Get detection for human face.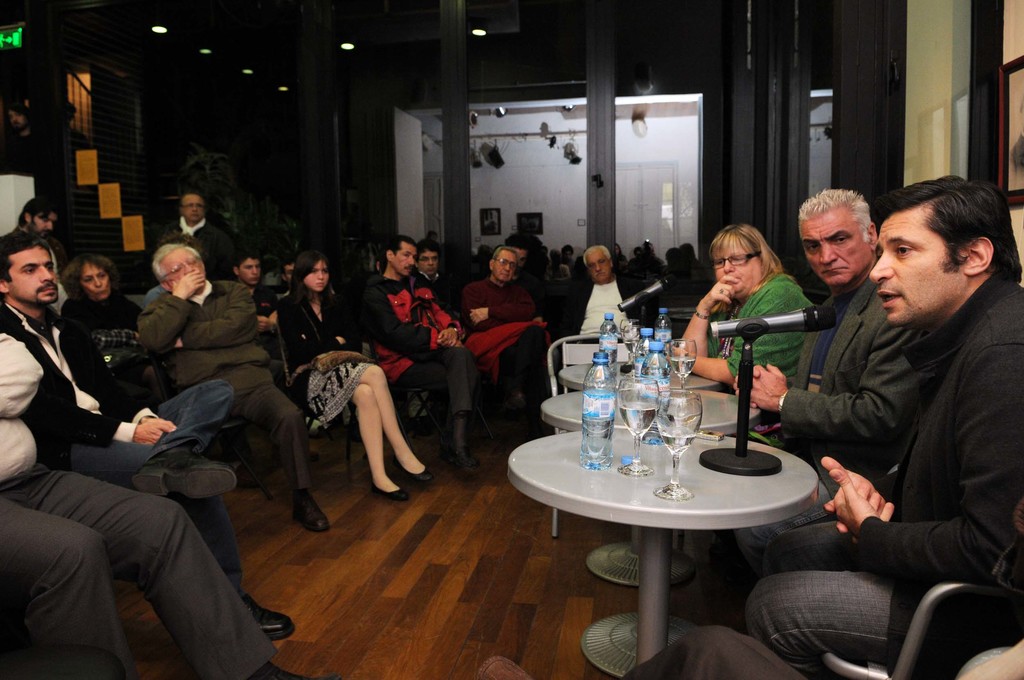
Detection: 84, 262, 110, 299.
